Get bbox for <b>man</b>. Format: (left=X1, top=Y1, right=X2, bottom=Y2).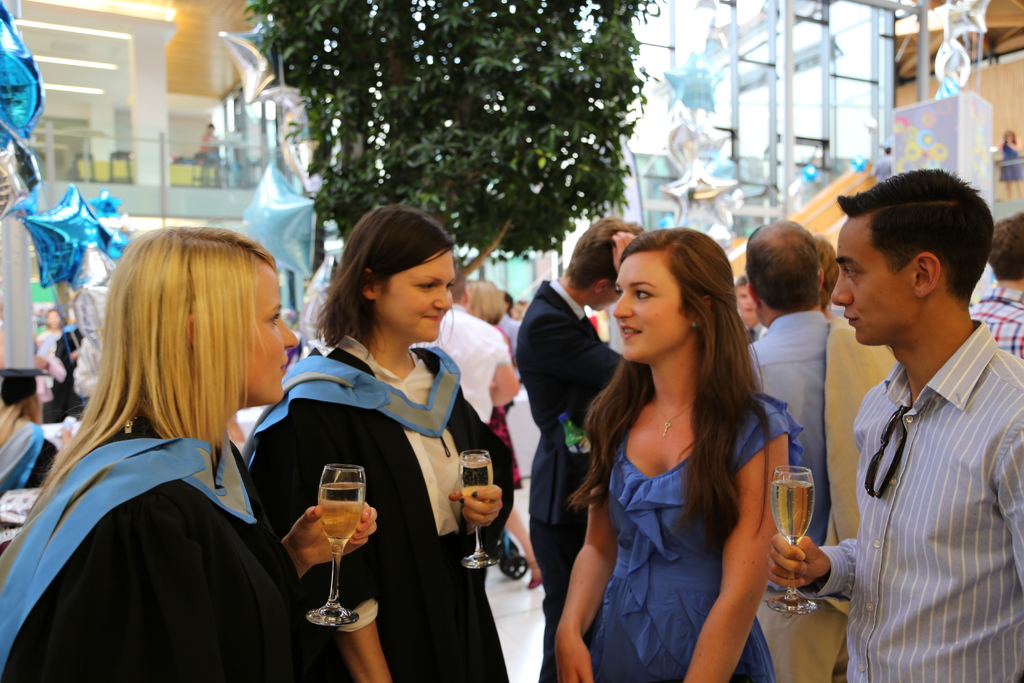
(left=967, top=213, right=1023, bottom=353).
